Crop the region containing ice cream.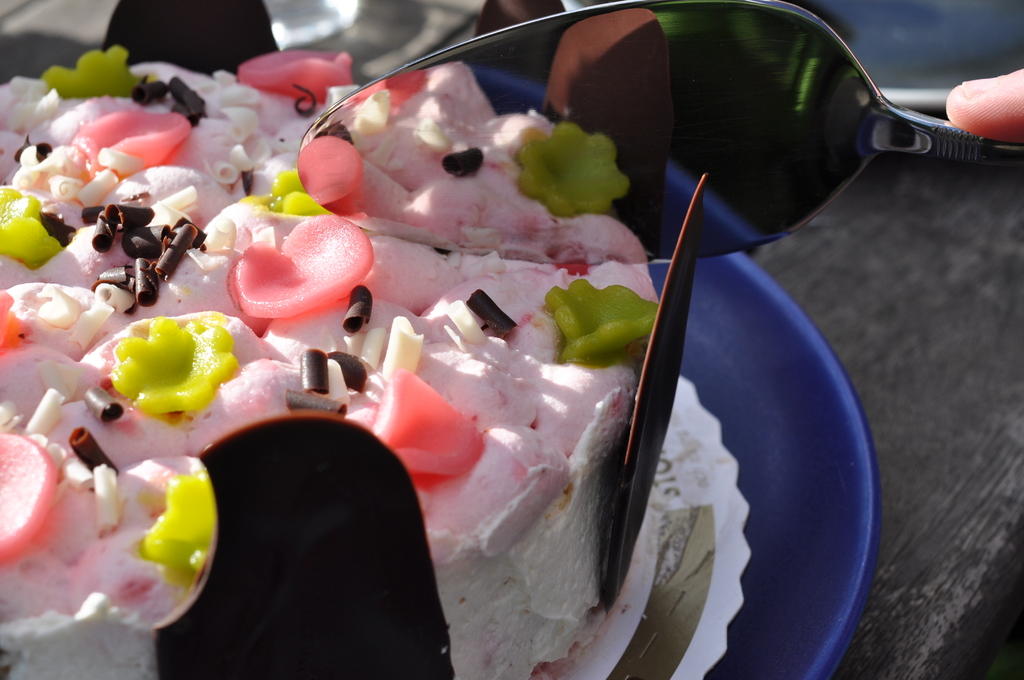
Crop region: region(0, 51, 618, 679).
